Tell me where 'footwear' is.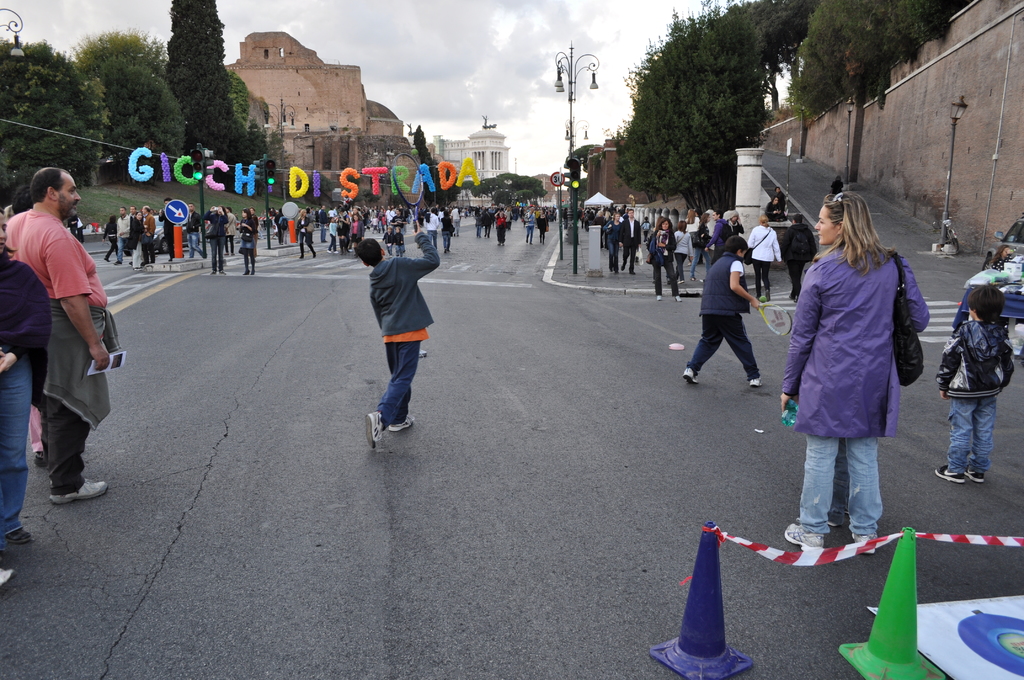
'footwear' is at <bbox>689, 275, 698, 281</bbox>.
